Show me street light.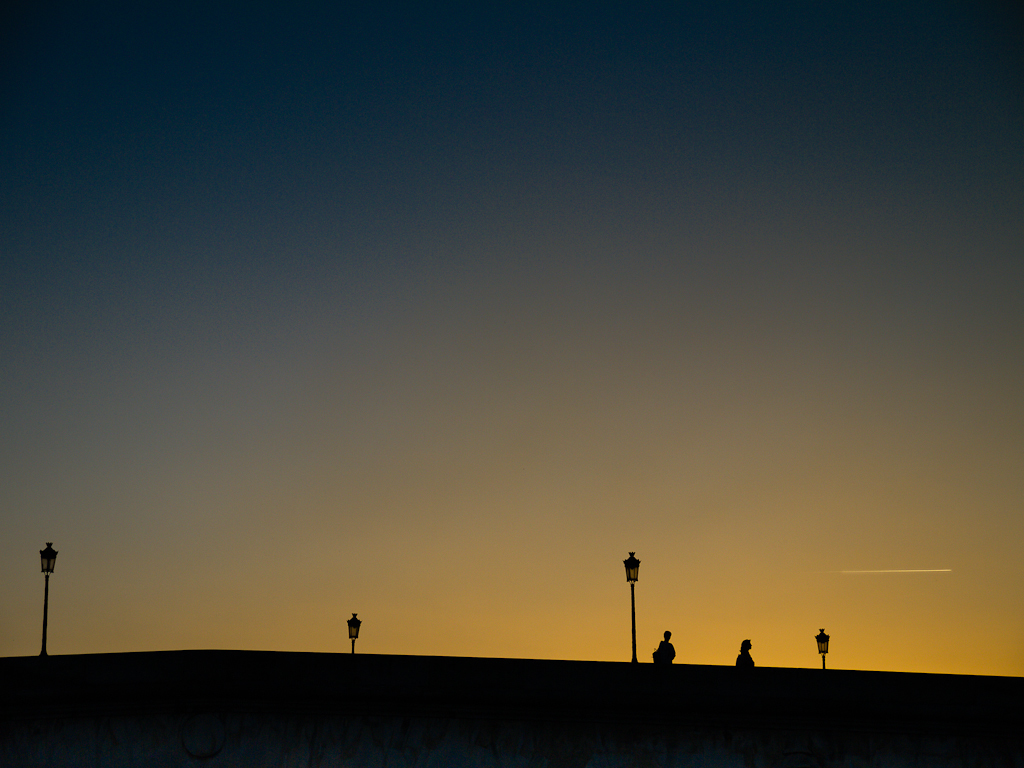
street light is here: locate(816, 630, 829, 666).
